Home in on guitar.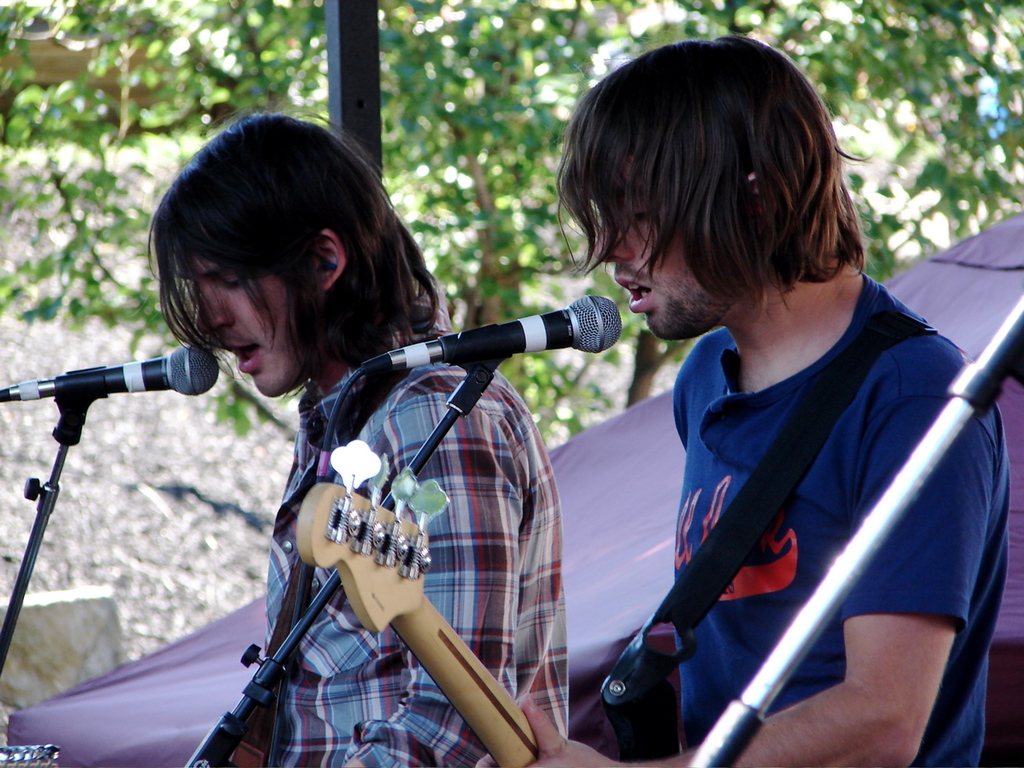
Homed in at locate(292, 440, 550, 767).
